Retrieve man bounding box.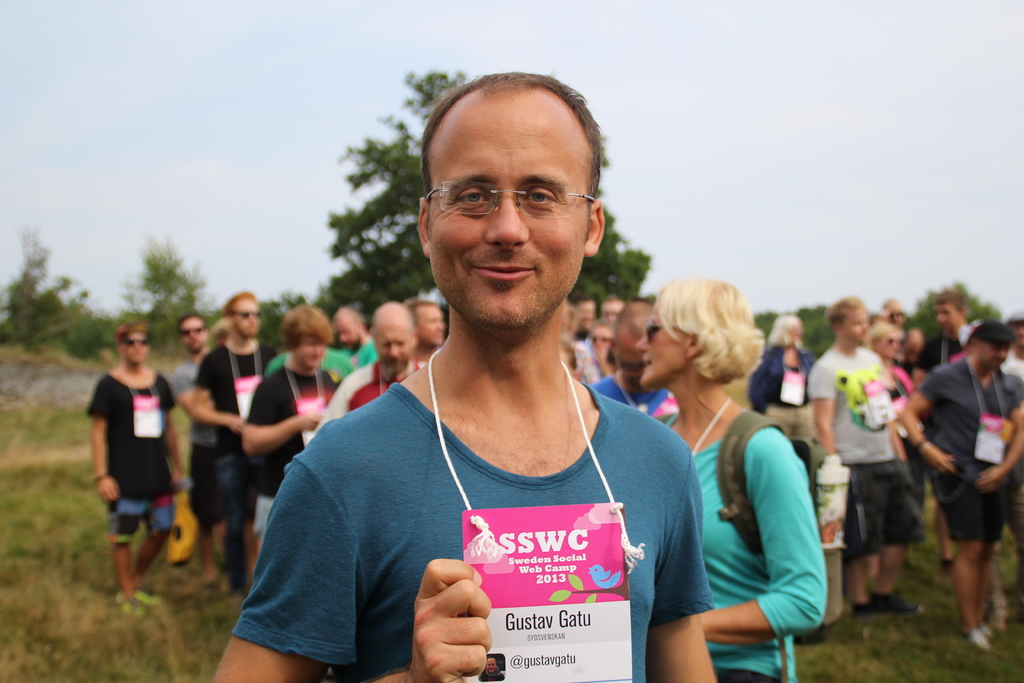
Bounding box: {"left": 84, "top": 315, "right": 189, "bottom": 620}.
